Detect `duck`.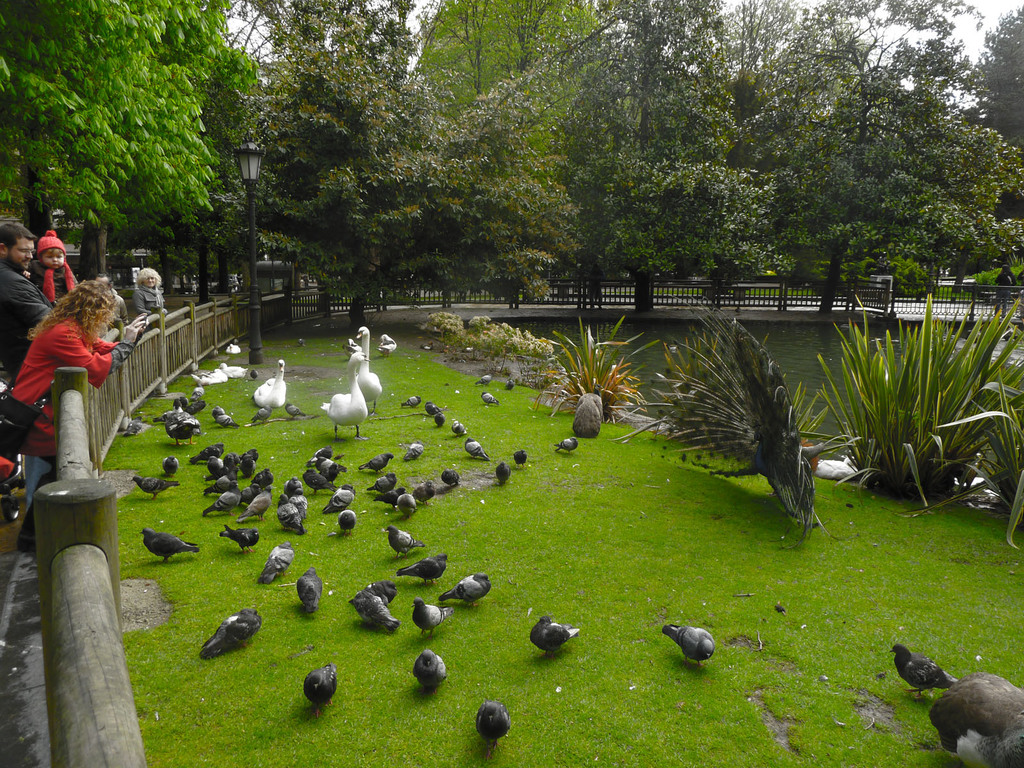
Detected at region(223, 358, 250, 388).
